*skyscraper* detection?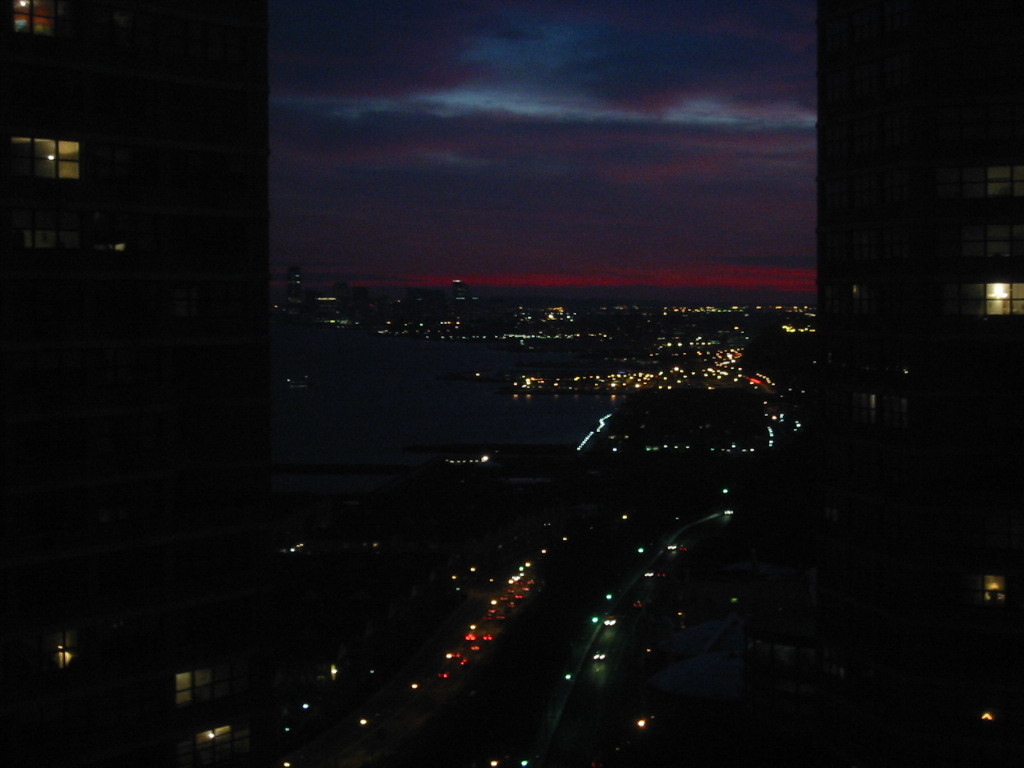
select_region(788, 0, 1003, 459)
